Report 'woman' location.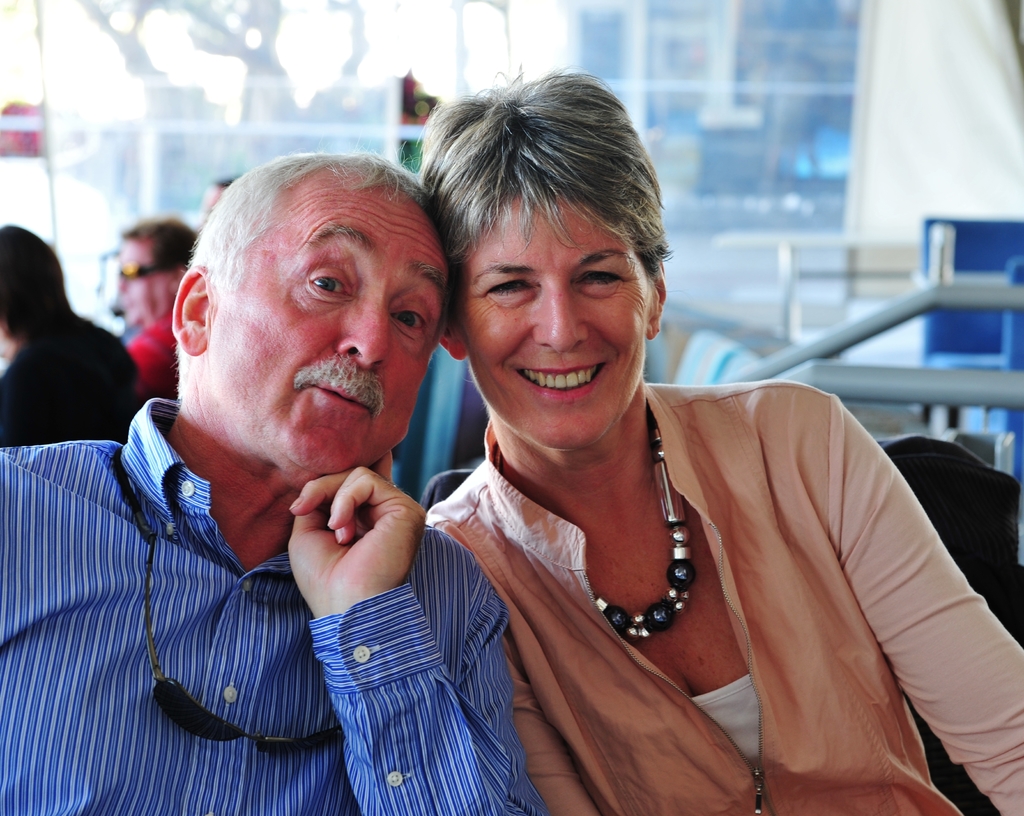
Report: l=413, t=225, r=940, b=790.
